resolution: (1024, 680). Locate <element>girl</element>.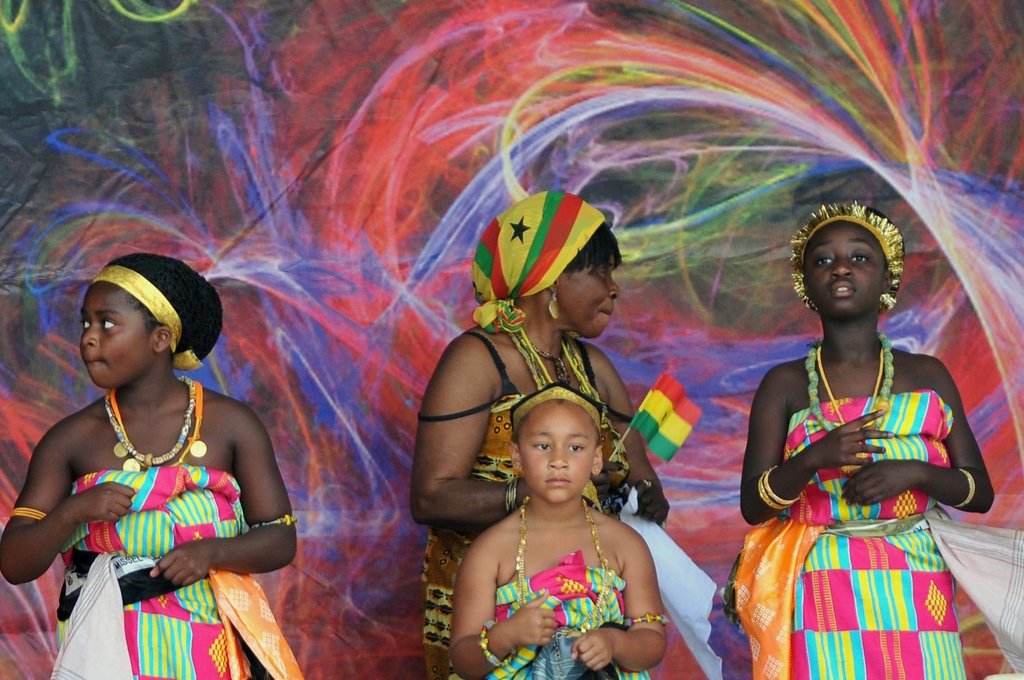
detection(0, 254, 305, 679).
